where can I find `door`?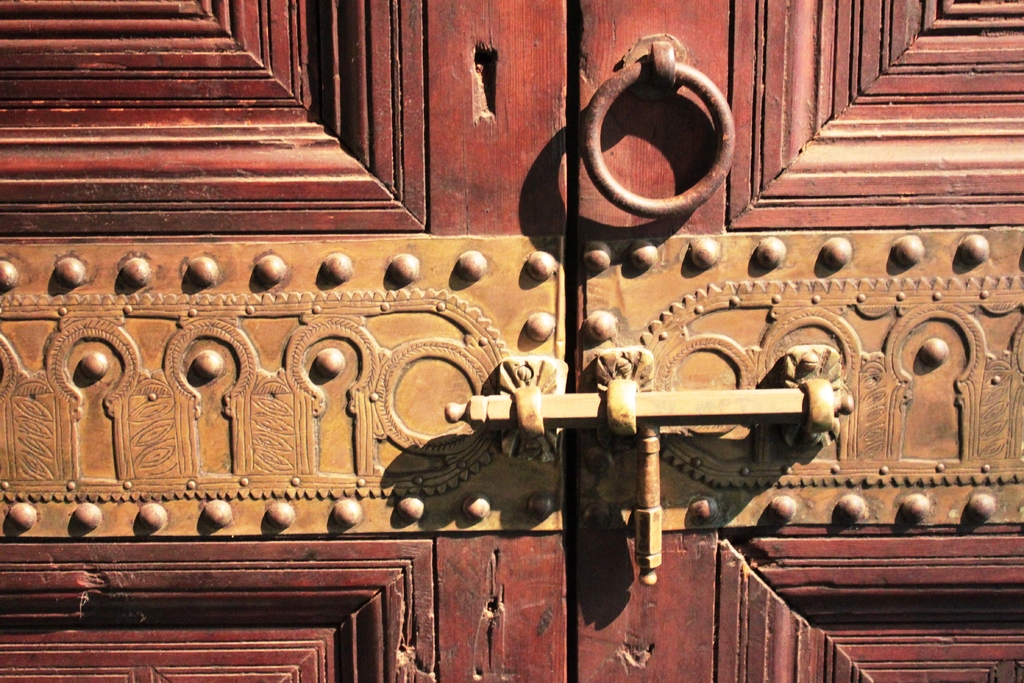
You can find it at bbox=(0, 0, 1023, 682).
